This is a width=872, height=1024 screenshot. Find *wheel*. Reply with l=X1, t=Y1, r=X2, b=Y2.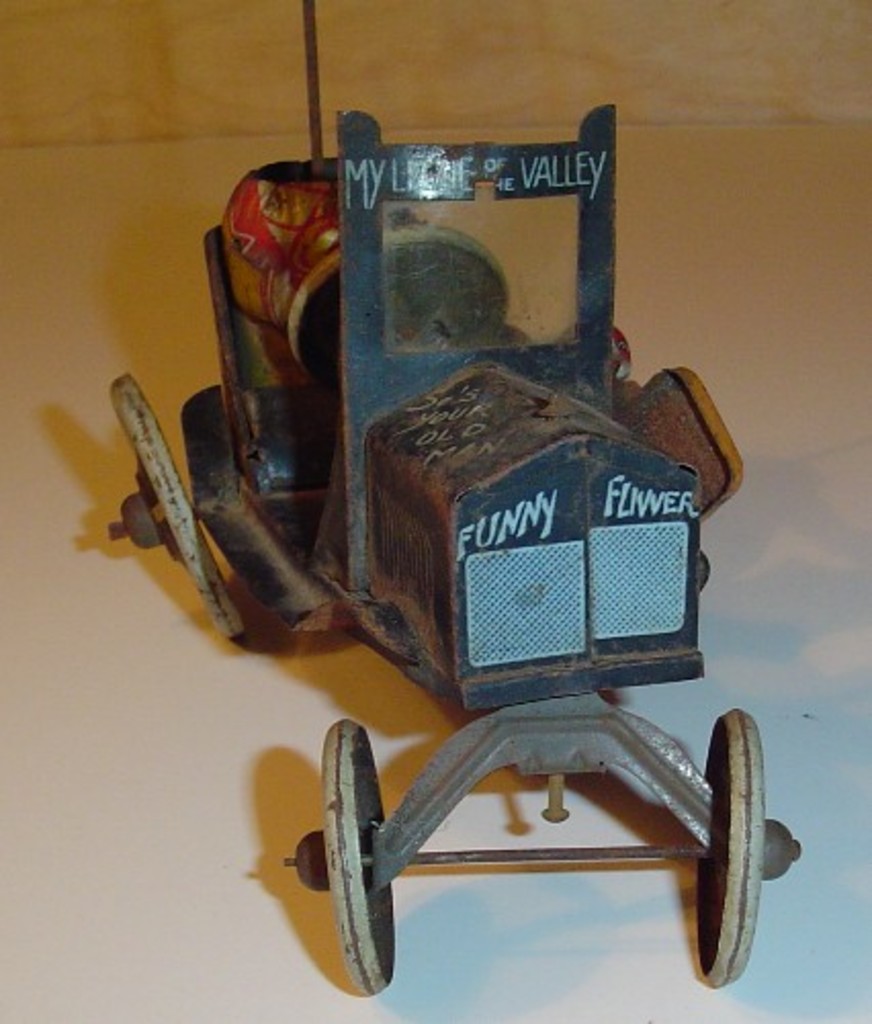
l=694, t=702, r=770, b=987.
